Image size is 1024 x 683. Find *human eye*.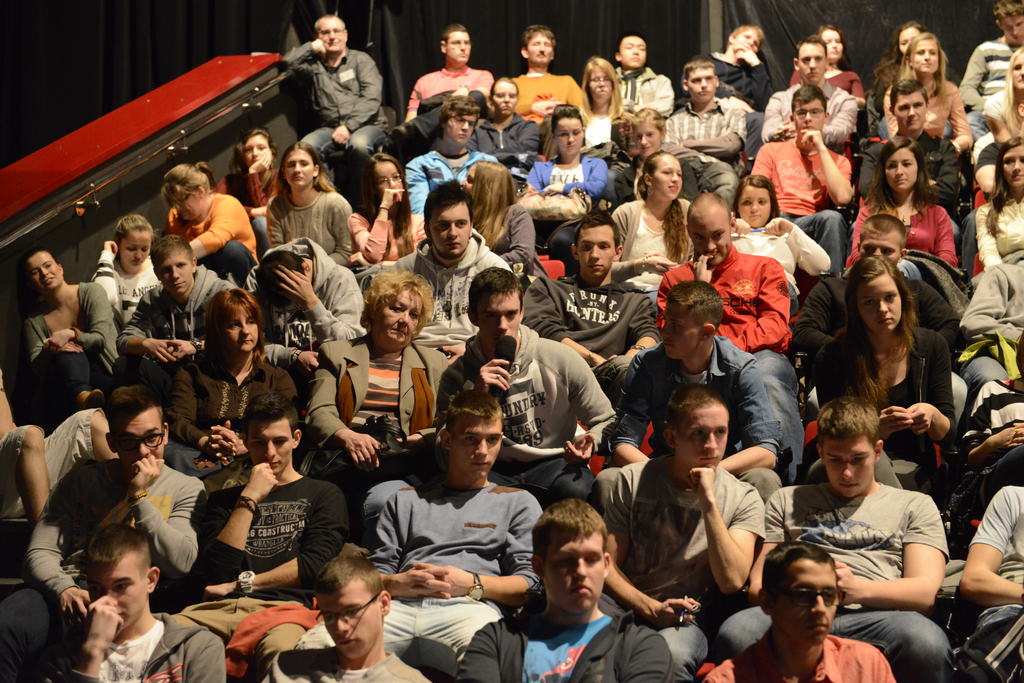
(left=880, top=247, right=893, bottom=253).
